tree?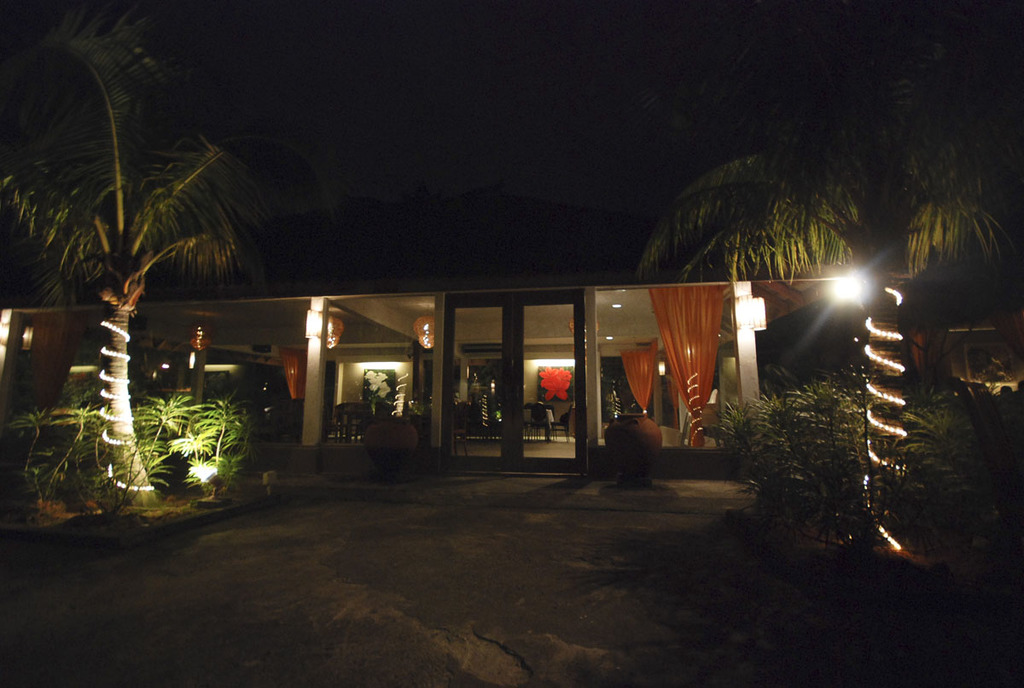
l=631, t=0, r=1023, b=587
